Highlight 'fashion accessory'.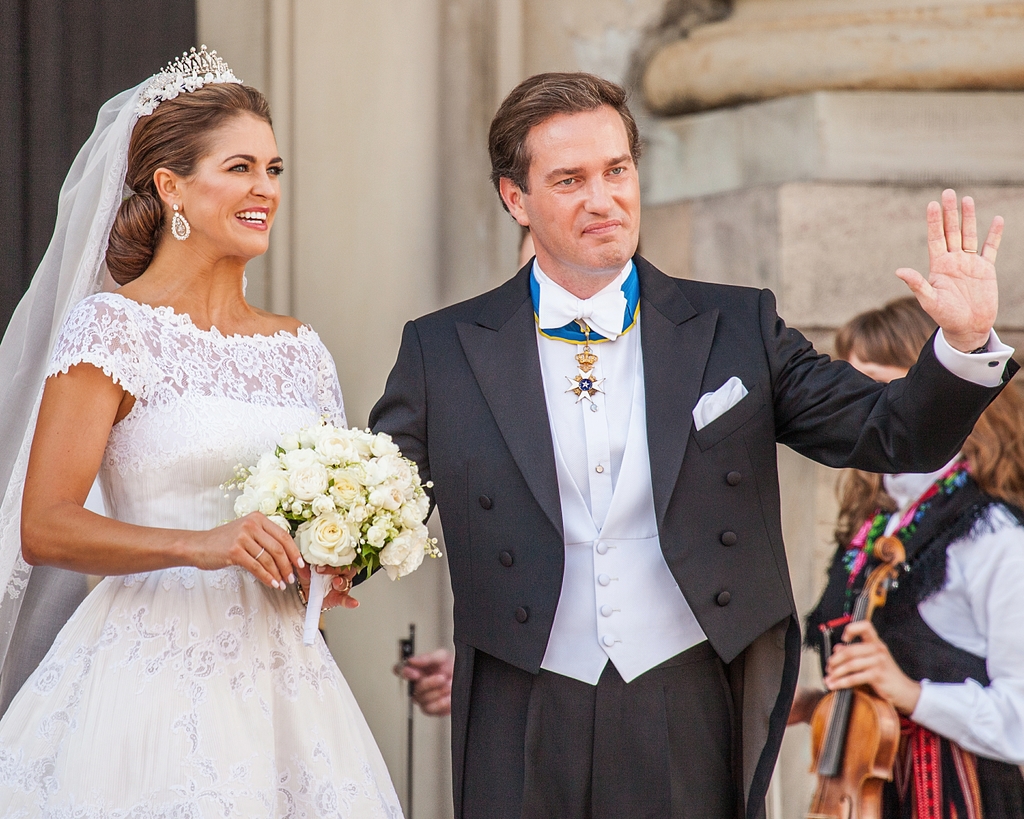
Highlighted region: <region>253, 544, 266, 563</region>.
